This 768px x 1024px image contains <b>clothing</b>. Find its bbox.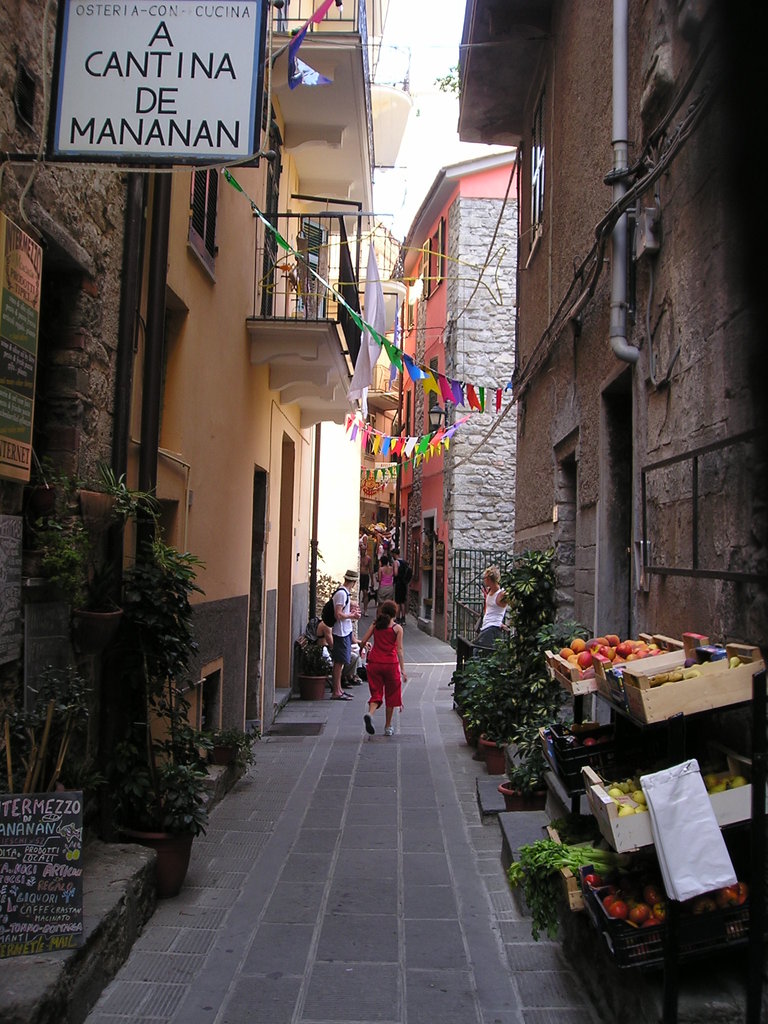
bbox=(372, 564, 394, 598).
